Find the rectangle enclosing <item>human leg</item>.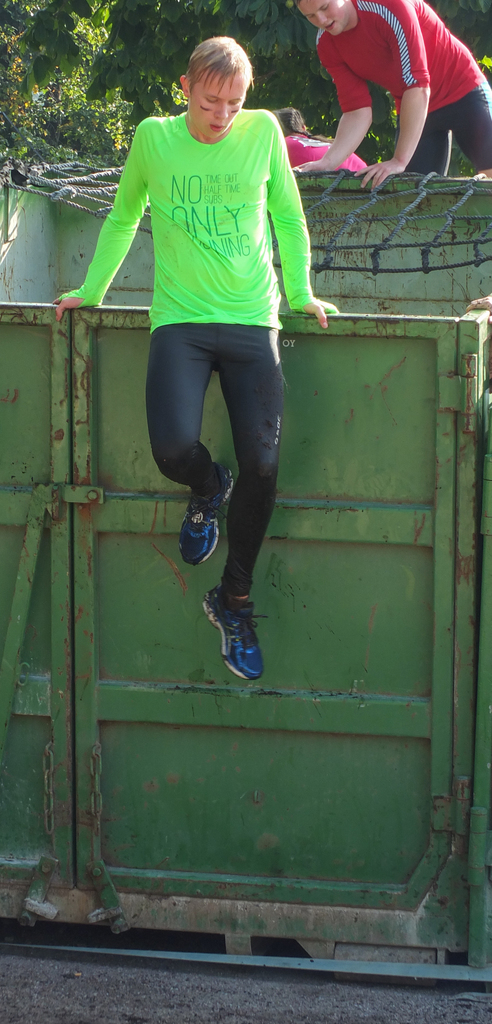
448/92/491/171.
